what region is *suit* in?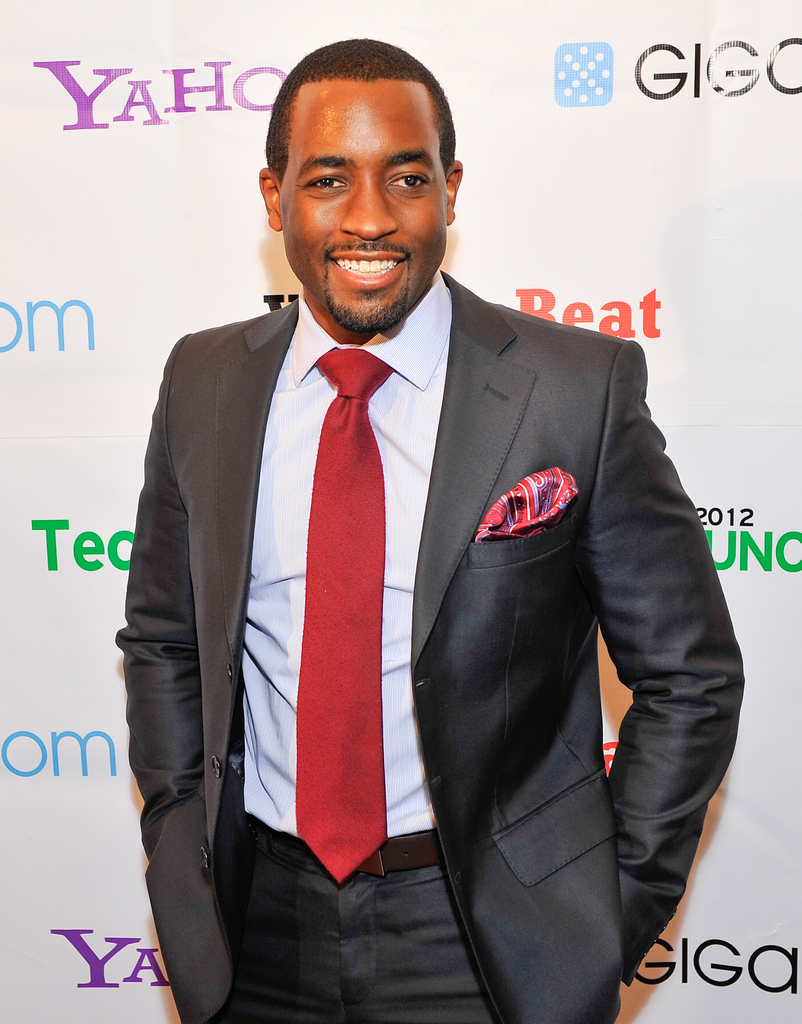
x1=132 y1=68 x2=730 y2=1023.
